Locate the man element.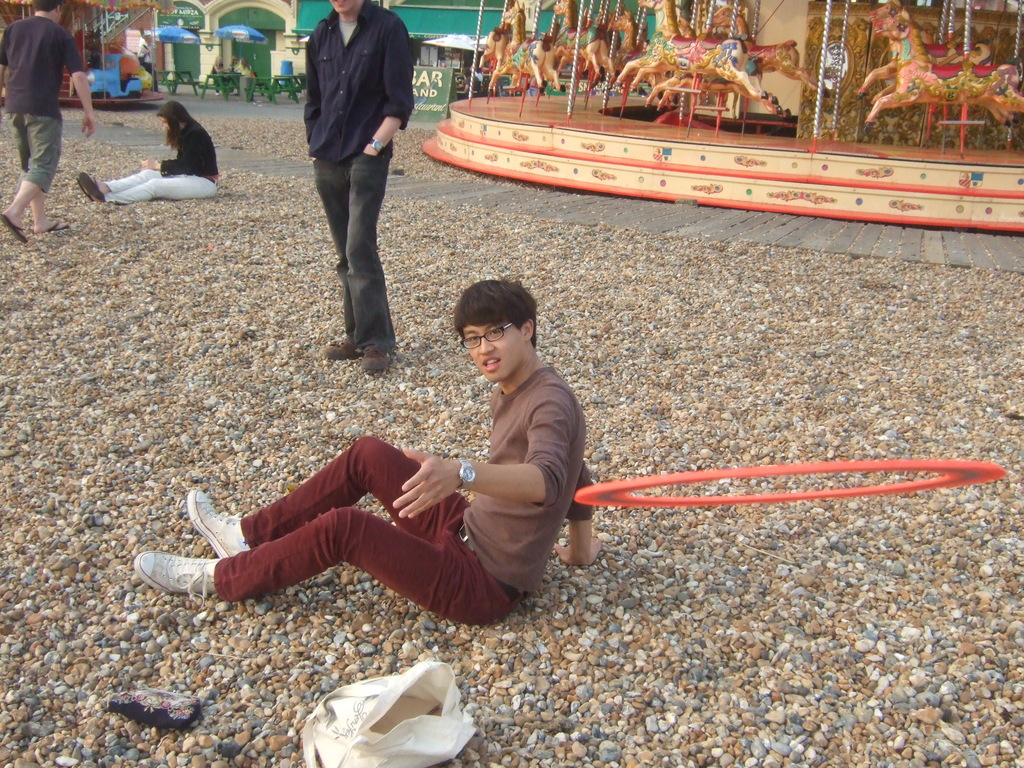
Element bbox: box(303, 0, 415, 376).
